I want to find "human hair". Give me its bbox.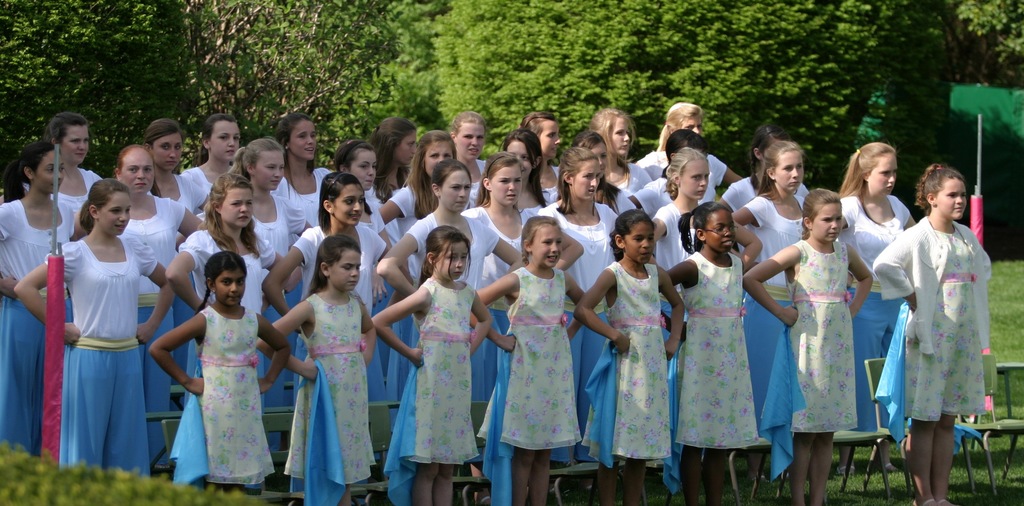
locate(302, 240, 360, 304).
